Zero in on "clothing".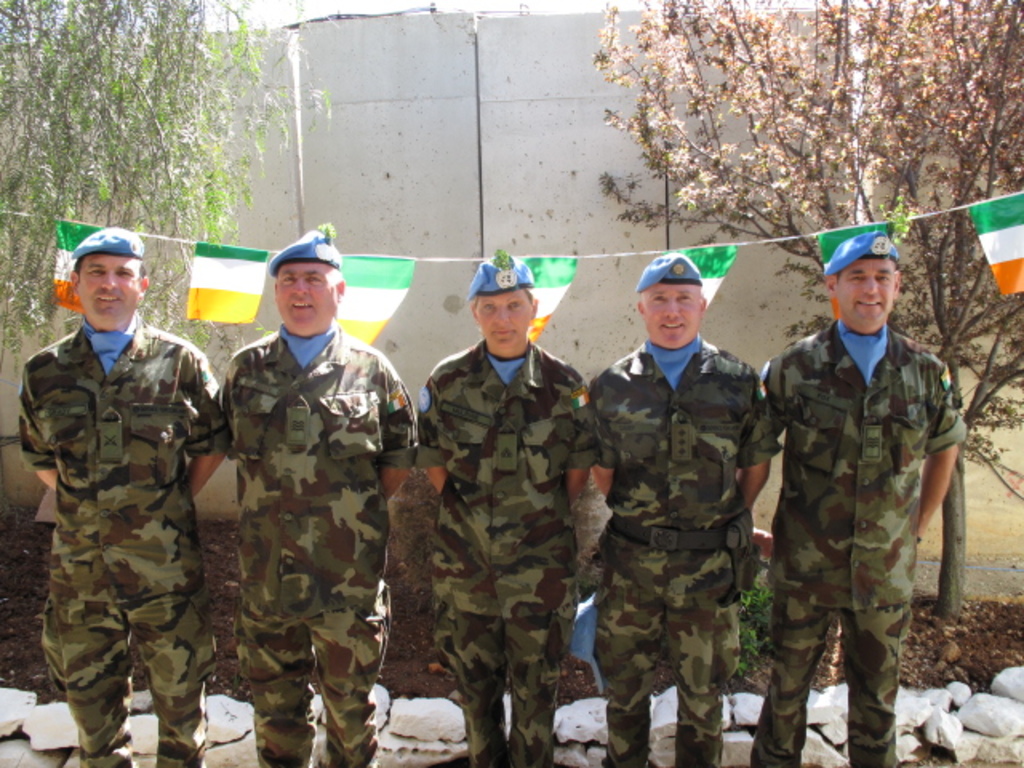
Zeroed in: {"x1": 406, "y1": 326, "x2": 600, "y2": 766}.
